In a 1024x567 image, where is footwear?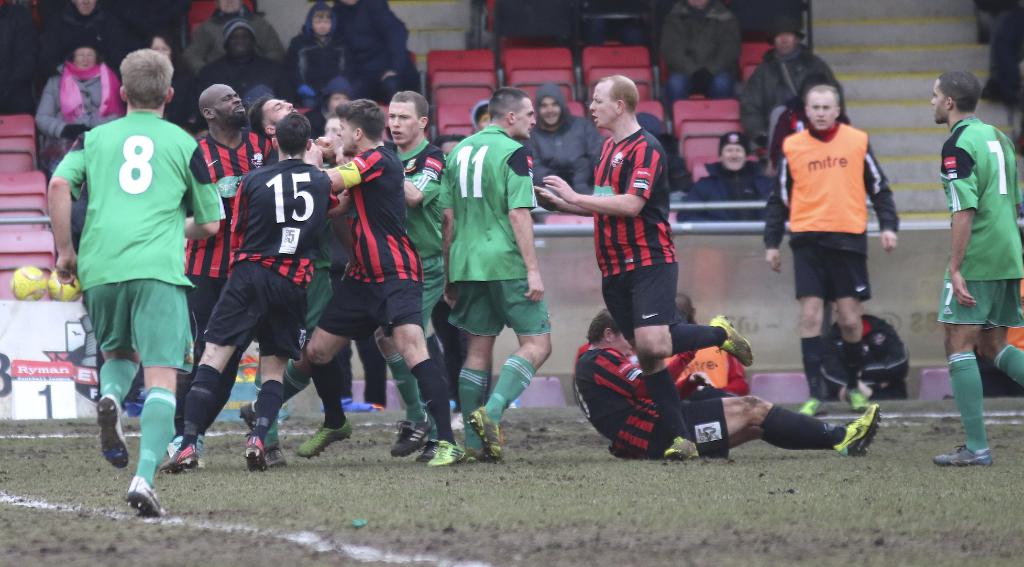
locate(832, 403, 884, 456).
